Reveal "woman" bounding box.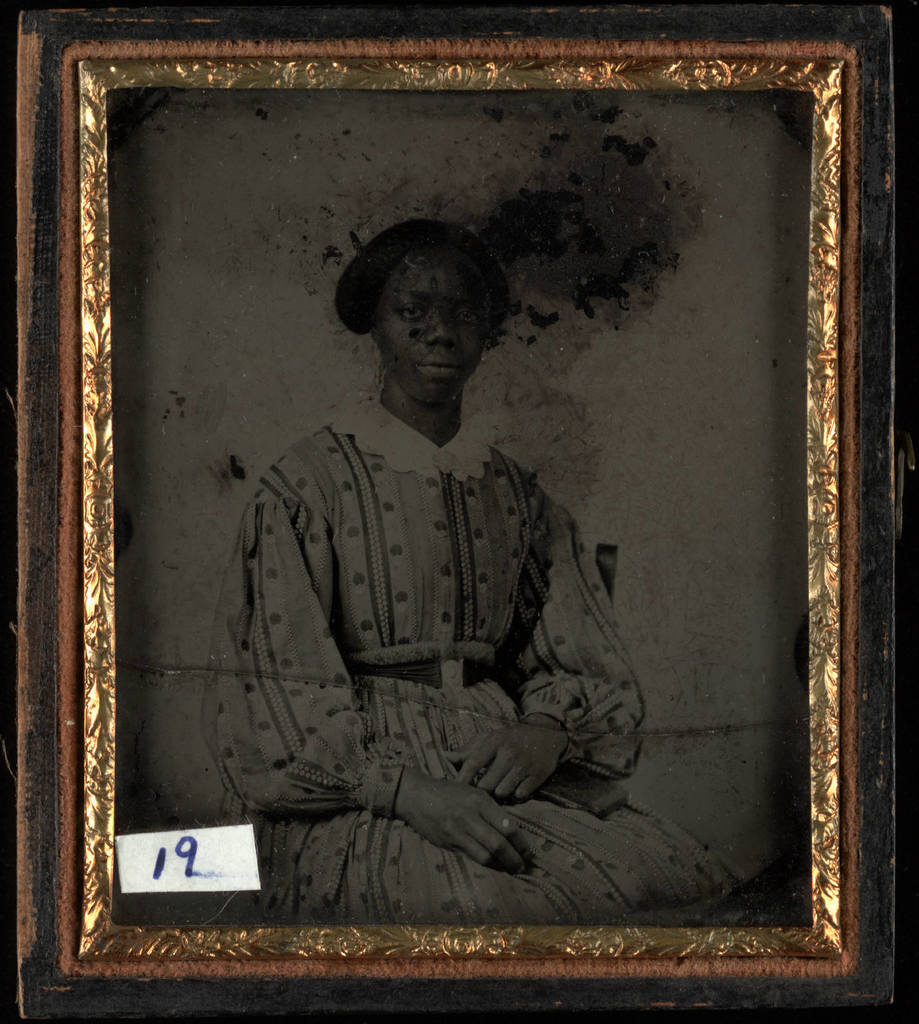
Revealed: select_region(194, 166, 646, 974).
